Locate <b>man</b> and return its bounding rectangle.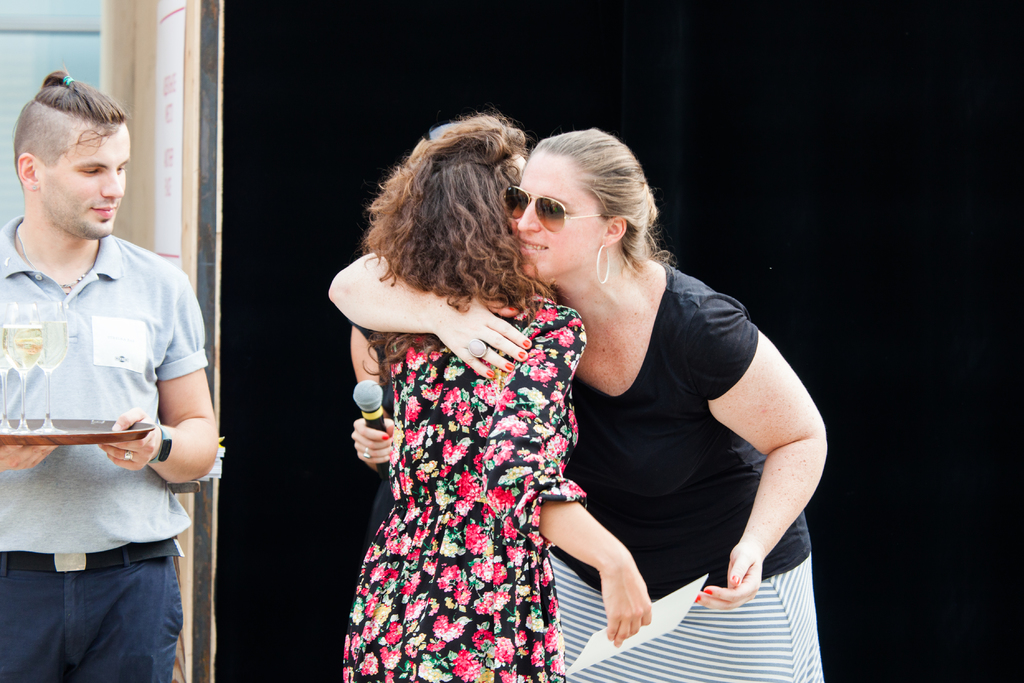
detection(0, 73, 200, 675).
